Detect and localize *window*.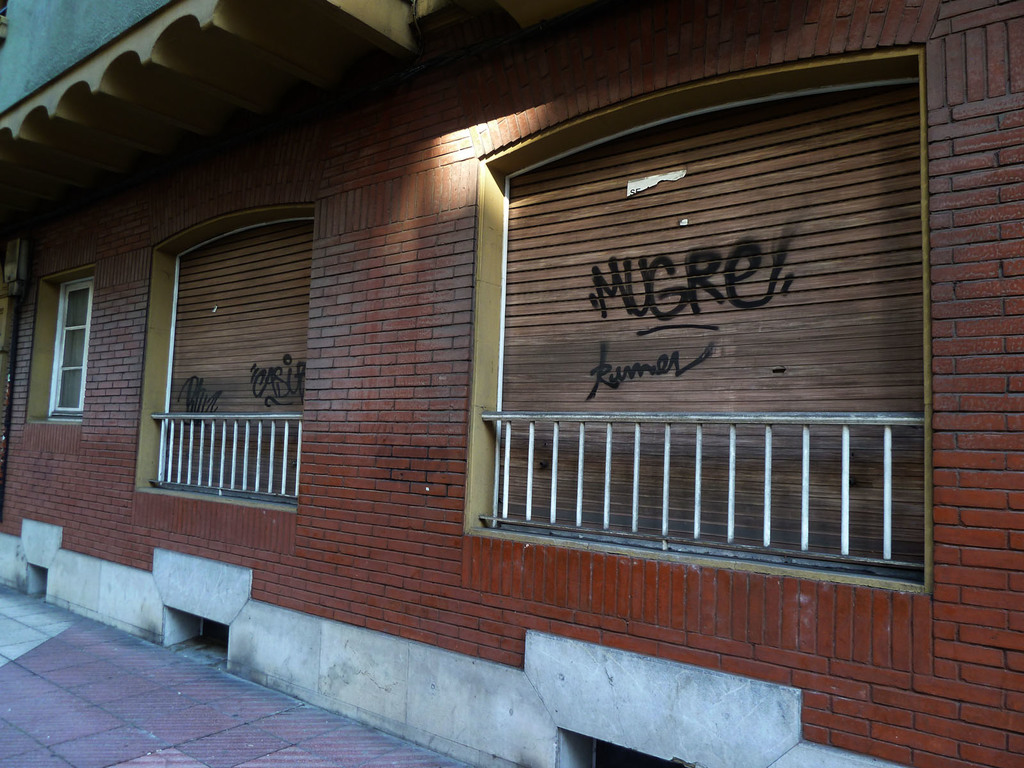
Localized at [163, 220, 305, 484].
